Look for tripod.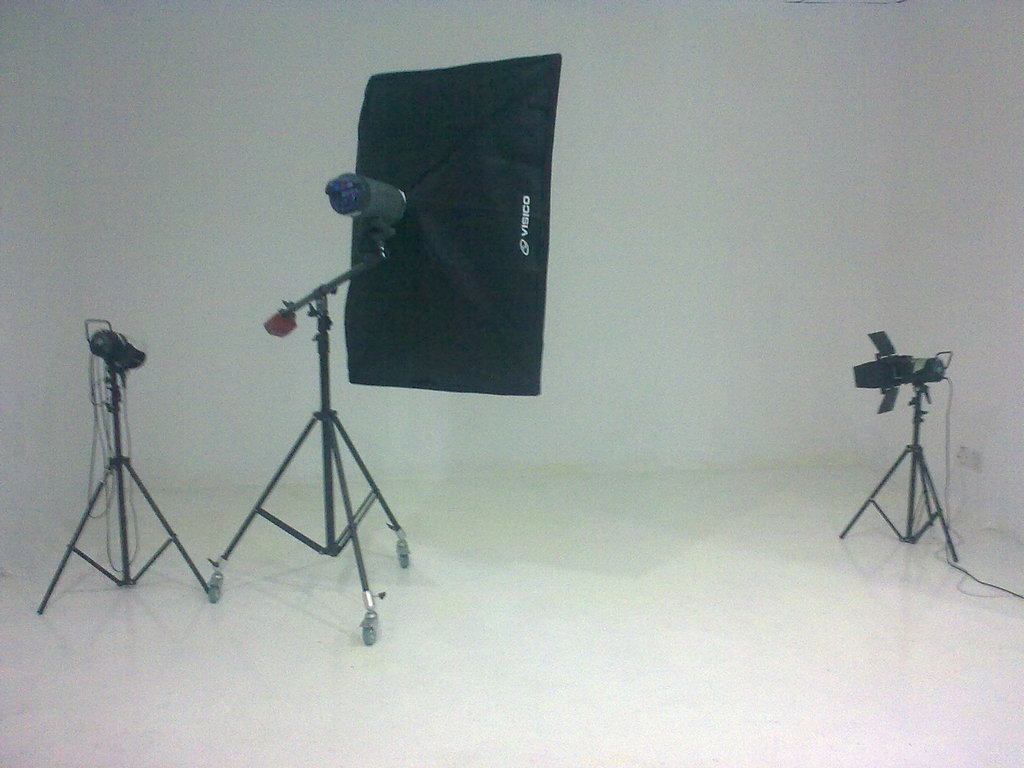
Found: (207,308,410,648).
